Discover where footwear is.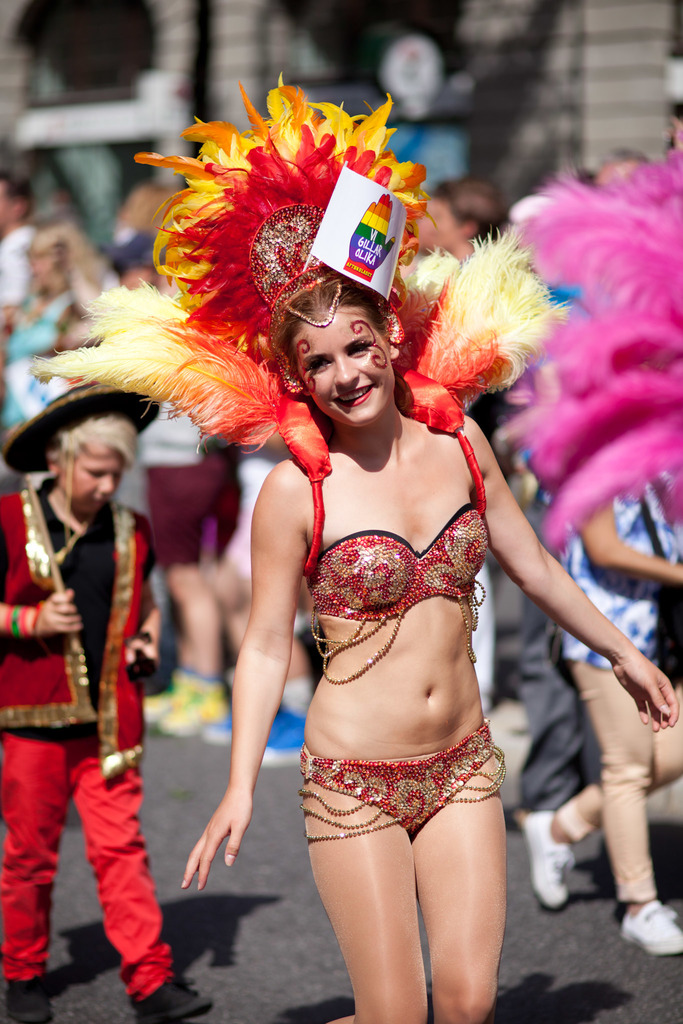
Discovered at left=151, top=682, right=219, bottom=738.
